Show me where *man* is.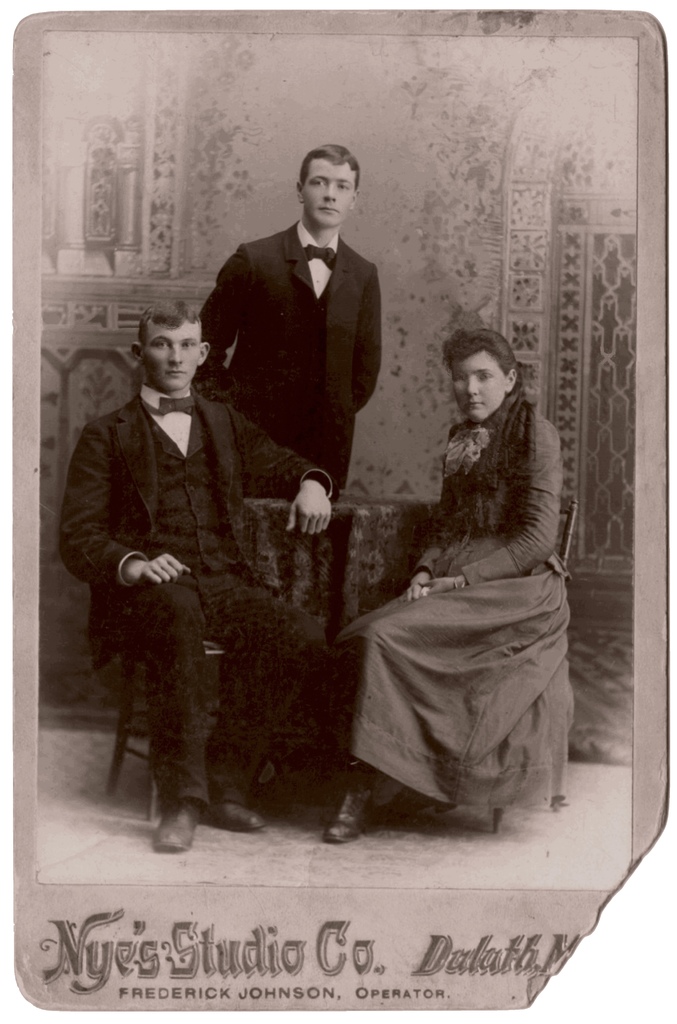
*man* is at detection(62, 287, 323, 835).
